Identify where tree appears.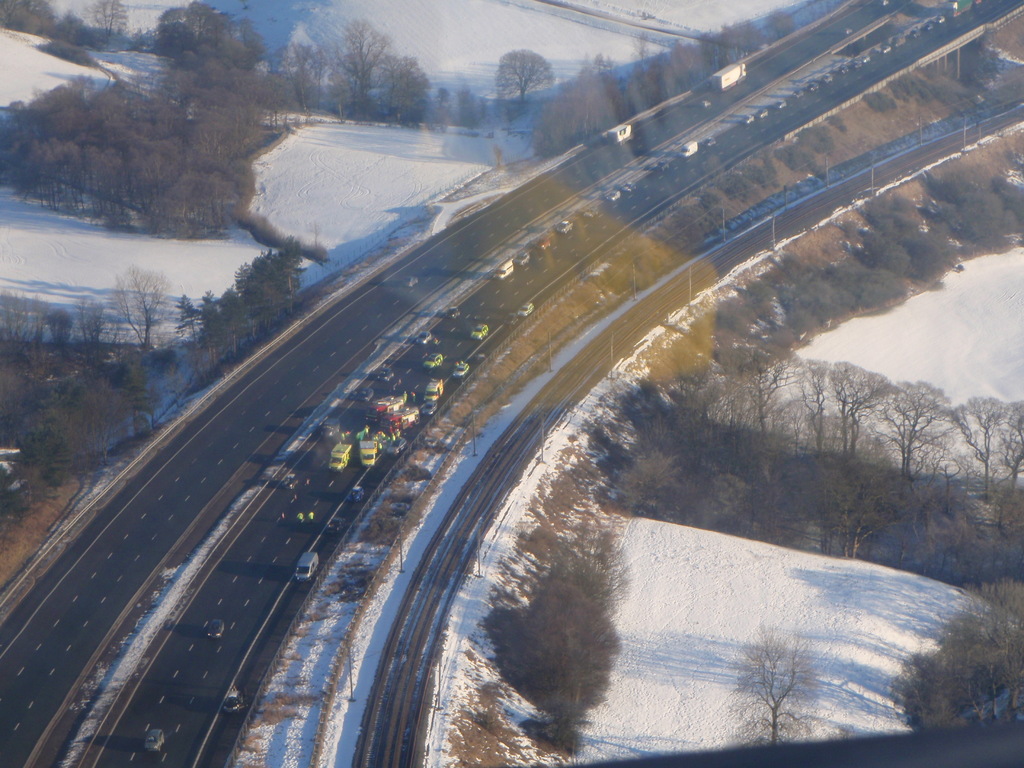
Appears at <bbox>663, 38, 714, 76</bbox>.
